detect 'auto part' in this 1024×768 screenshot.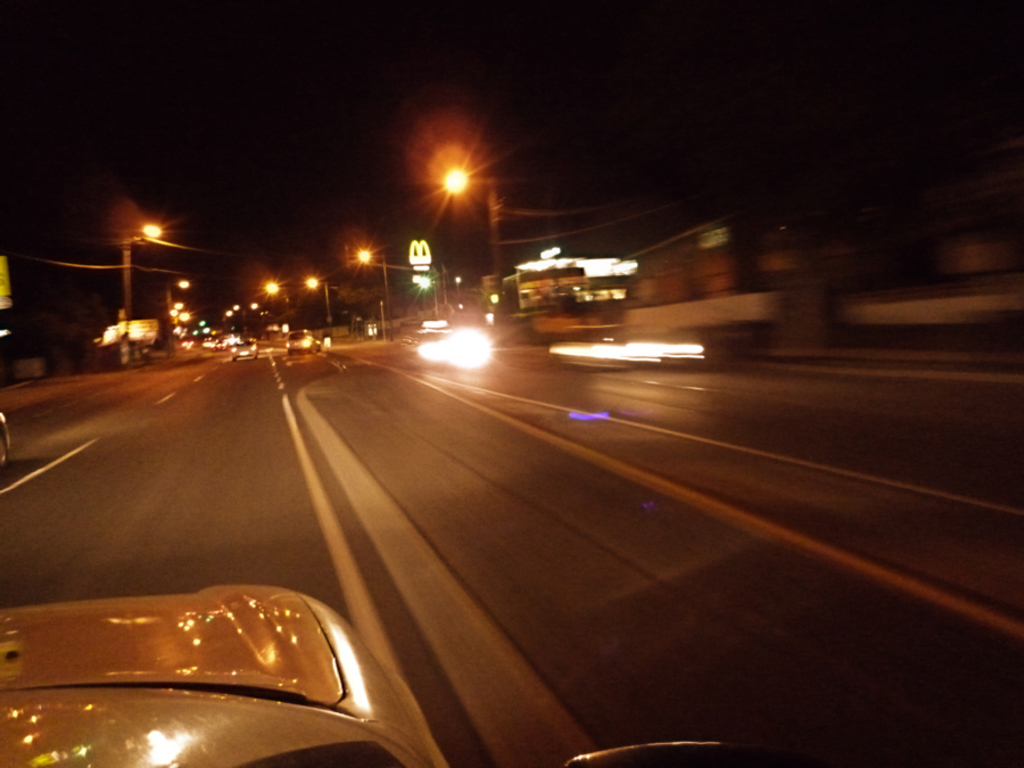
Detection: bbox=(0, 580, 454, 767).
